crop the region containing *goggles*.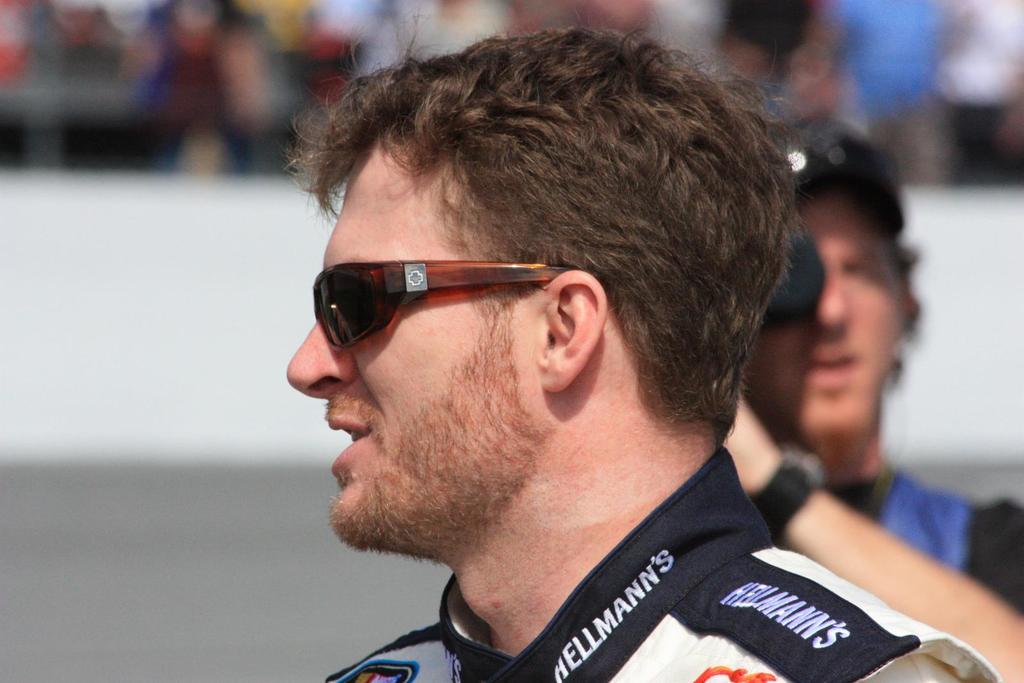
Crop region: select_region(303, 239, 591, 353).
